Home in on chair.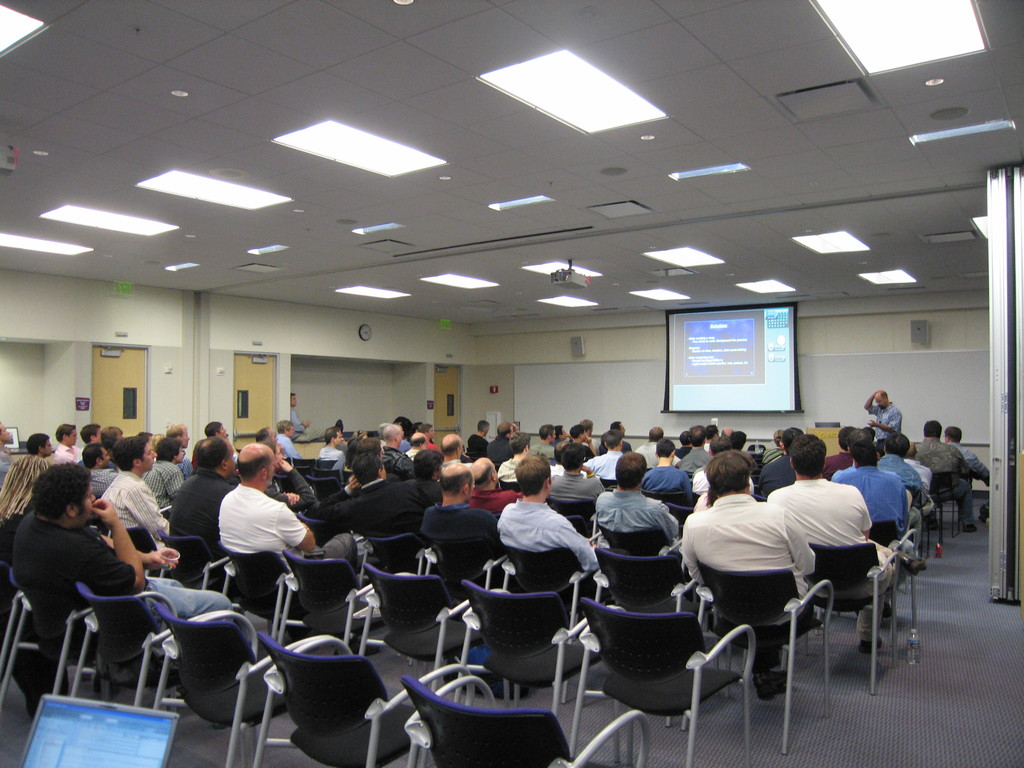
Homed in at x1=248, y1=631, x2=459, y2=767.
